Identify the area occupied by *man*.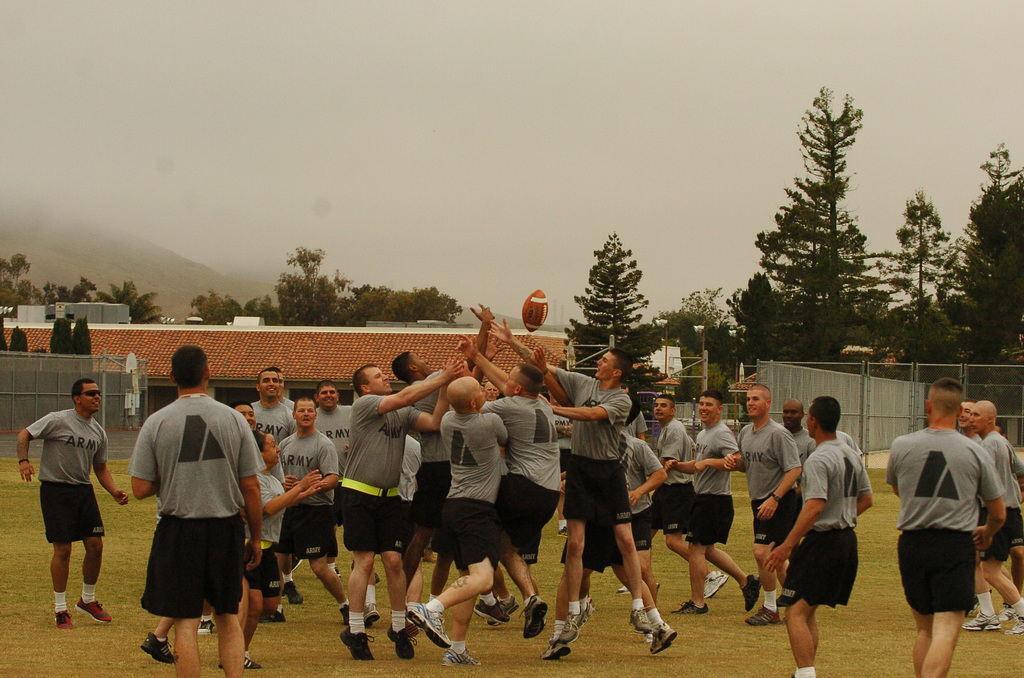
Area: [left=406, top=379, right=512, bottom=668].
